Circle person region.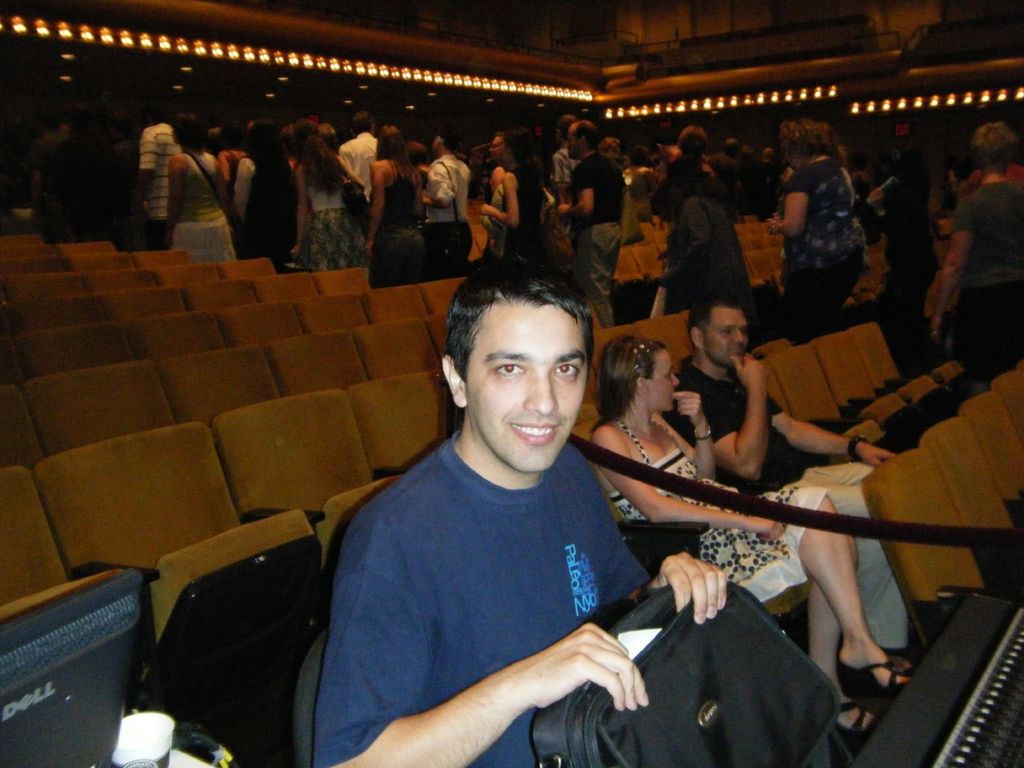
Region: 659,302,907,662.
